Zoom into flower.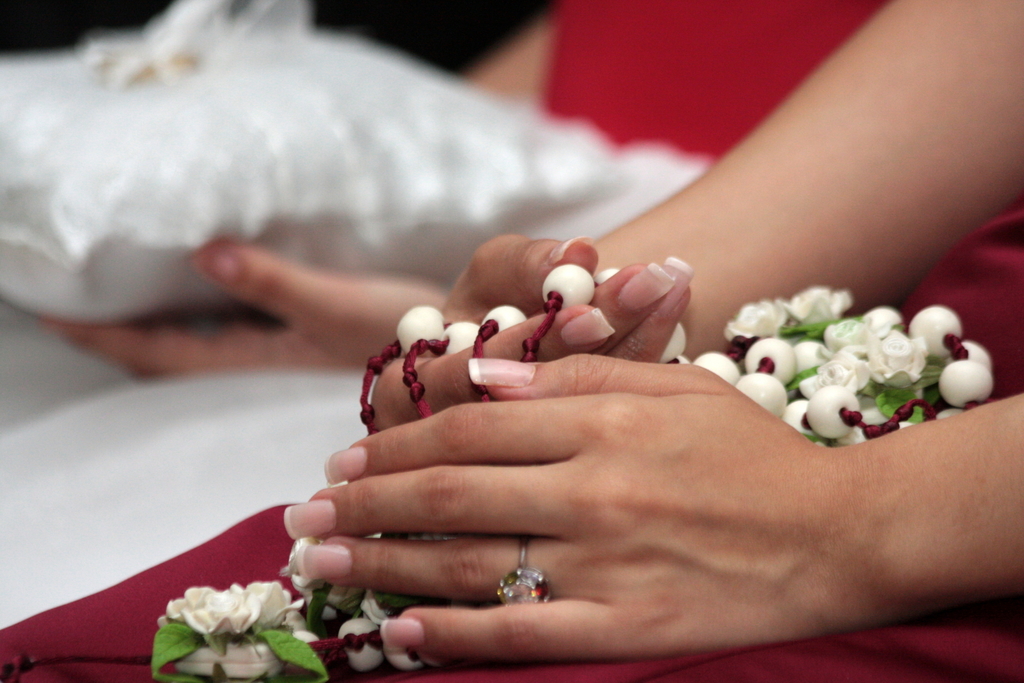
Zoom target: rect(814, 313, 882, 349).
